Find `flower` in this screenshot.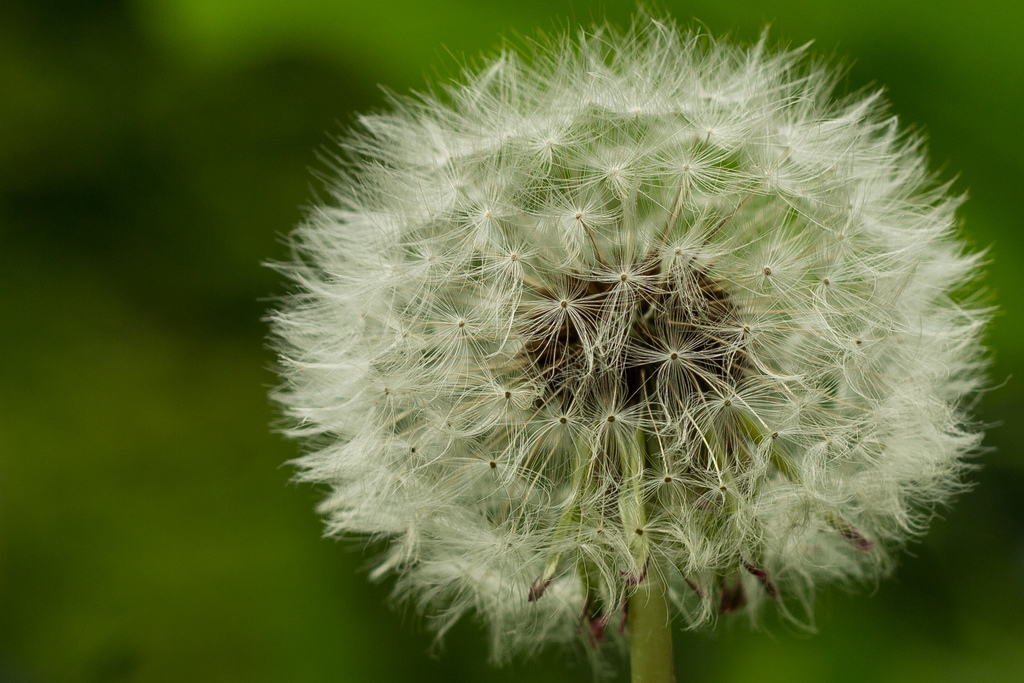
The bounding box for `flower` is <region>253, 0, 1015, 680</region>.
